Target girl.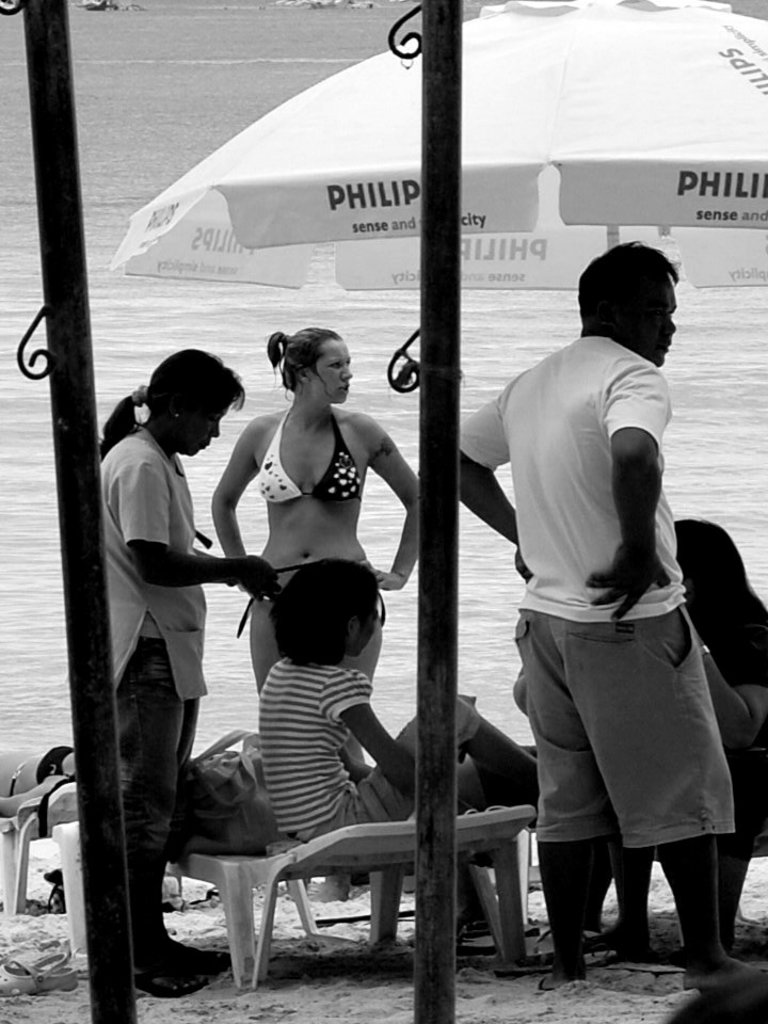
Target region: (left=234, top=549, right=545, bottom=839).
